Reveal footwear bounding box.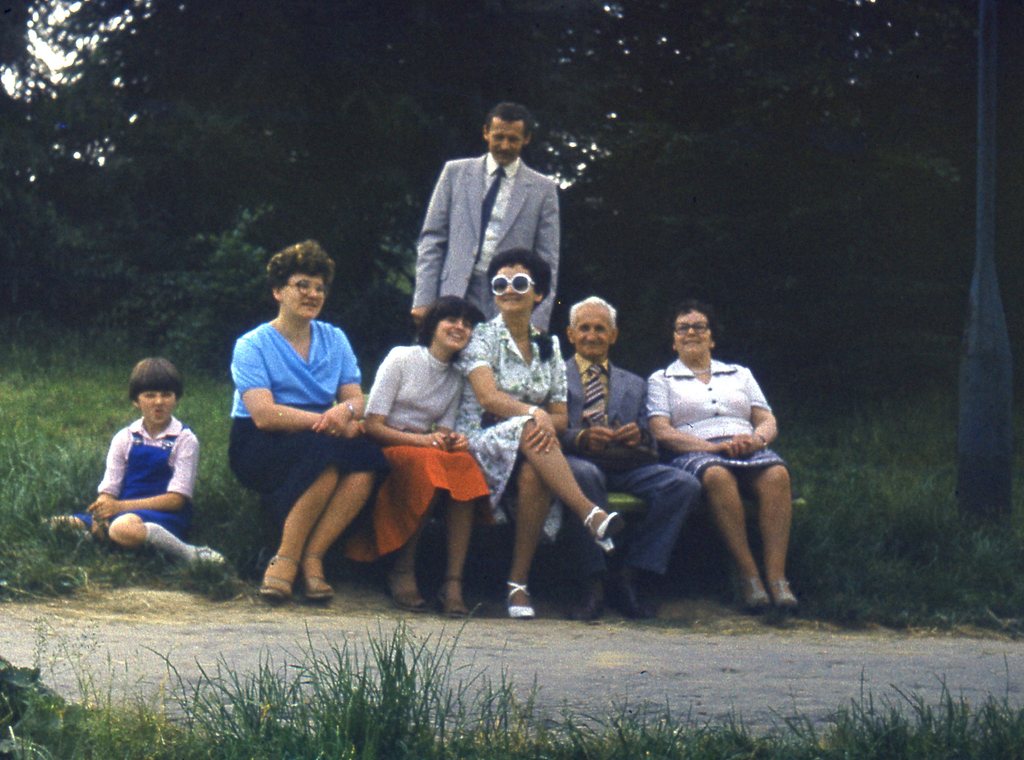
Revealed: x1=612 y1=570 x2=650 y2=618.
